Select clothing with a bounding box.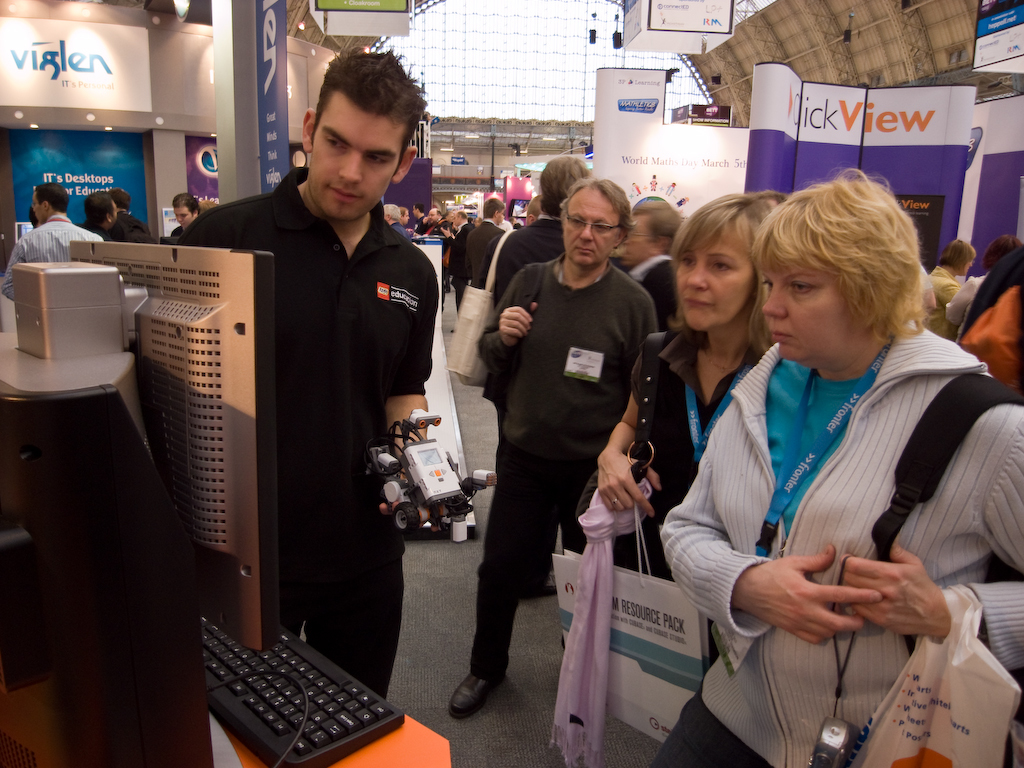
bbox=(923, 265, 962, 338).
